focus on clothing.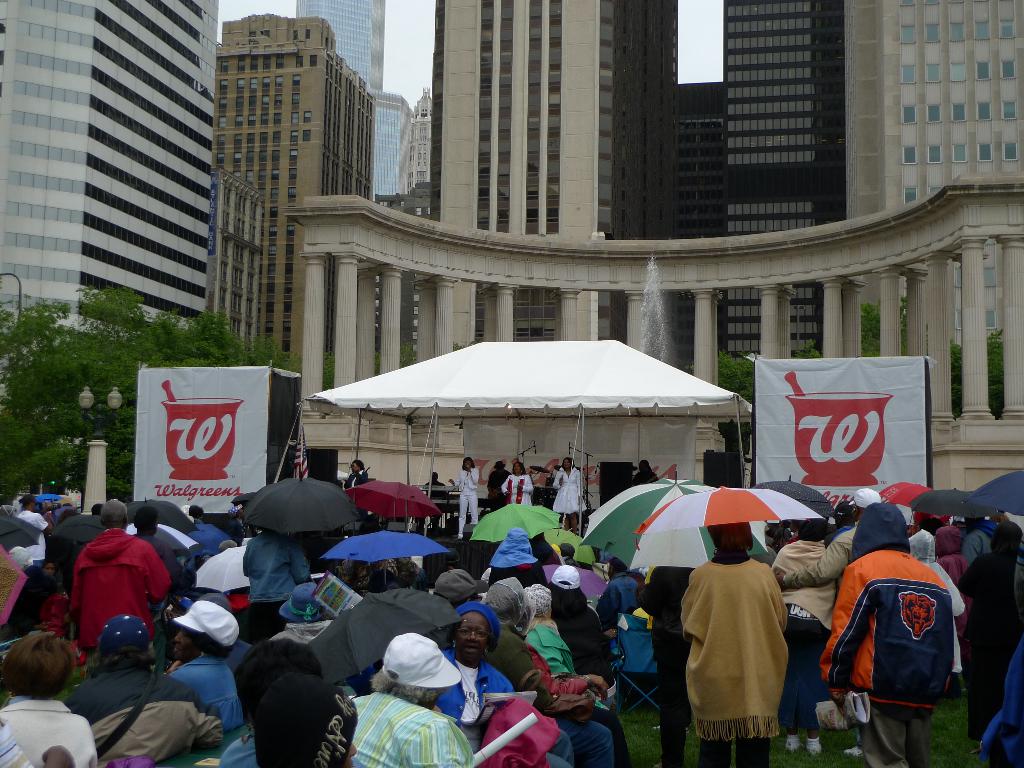
Focused at 59/662/223/767.
